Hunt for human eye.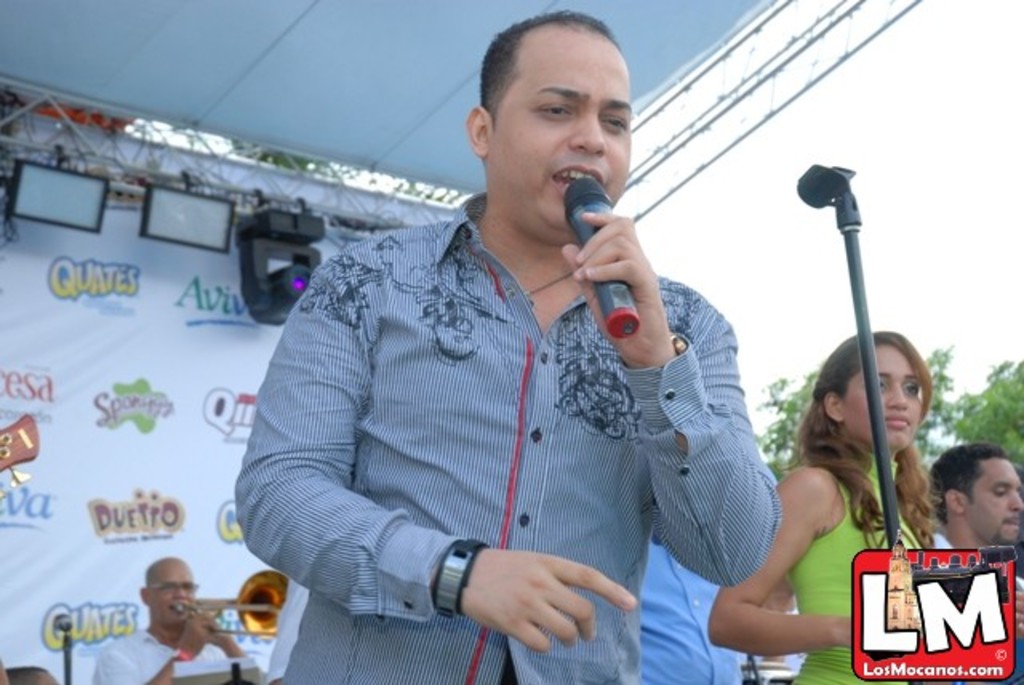
Hunted down at bbox=(531, 99, 576, 123).
